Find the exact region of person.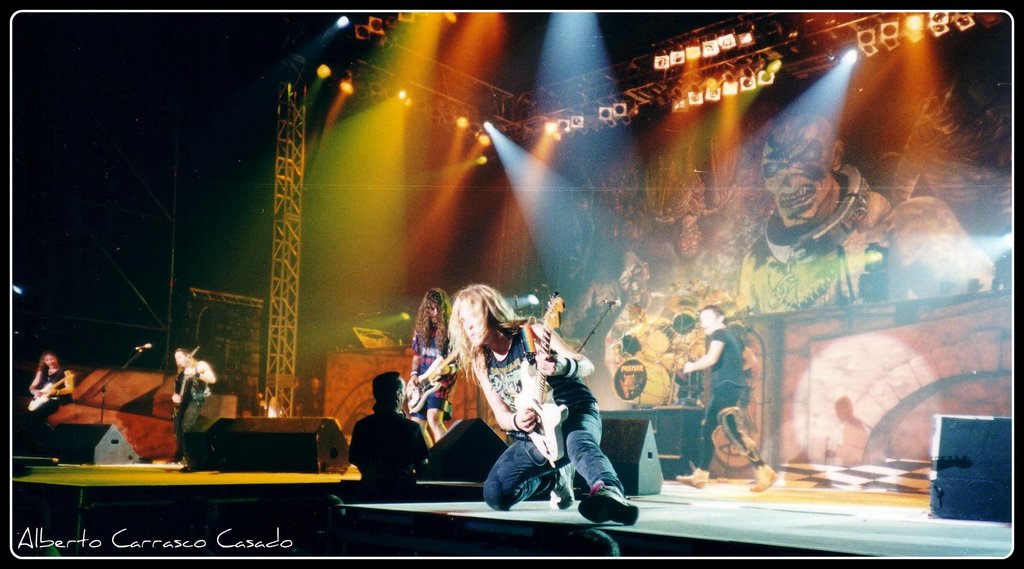
Exact region: Rect(444, 281, 638, 524).
